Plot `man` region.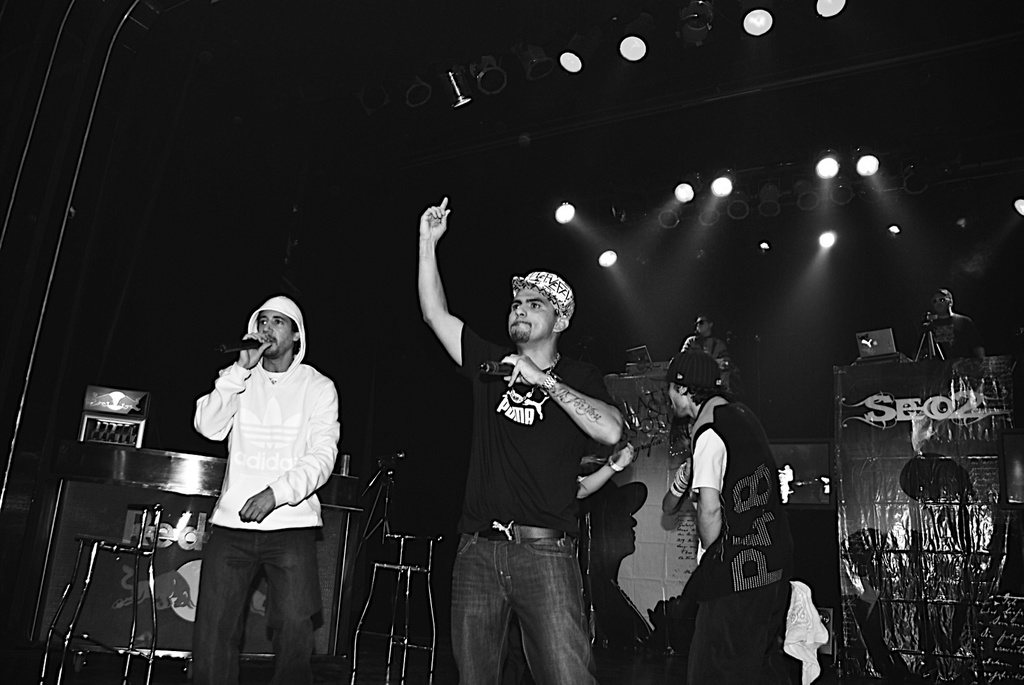
Plotted at [x1=417, y1=198, x2=623, y2=684].
